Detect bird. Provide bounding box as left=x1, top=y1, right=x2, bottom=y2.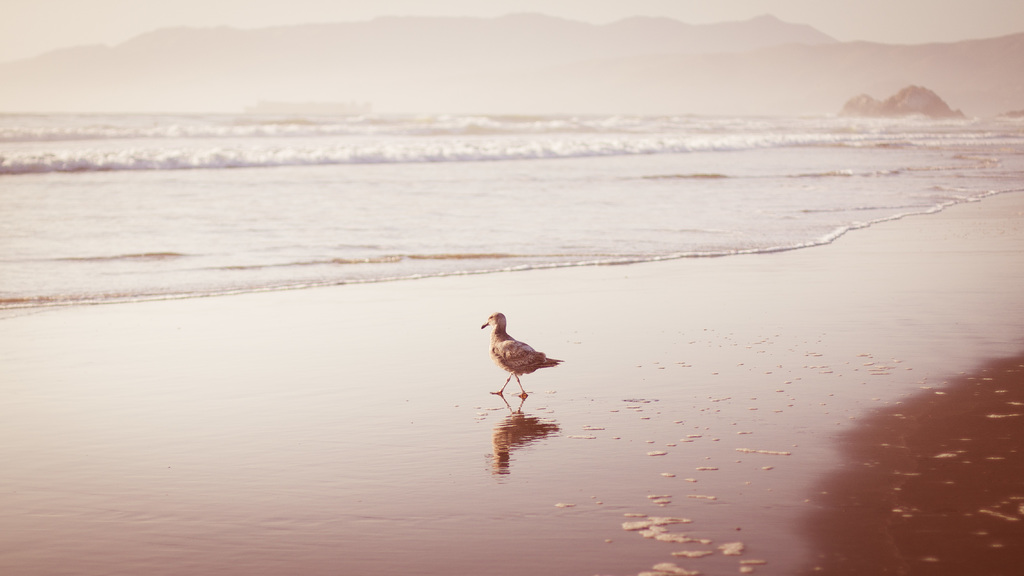
left=470, top=312, right=575, bottom=397.
